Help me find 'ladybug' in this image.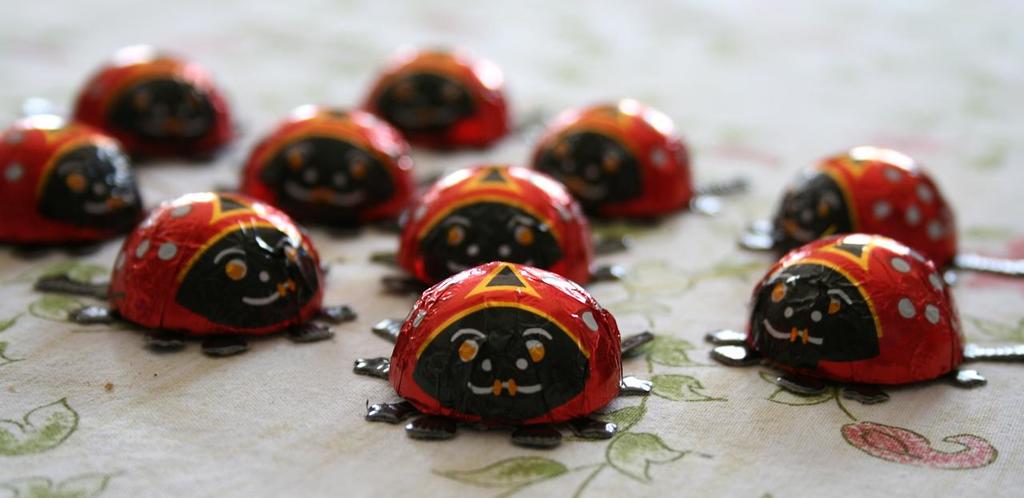
Found it: locate(534, 94, 747, 224).
